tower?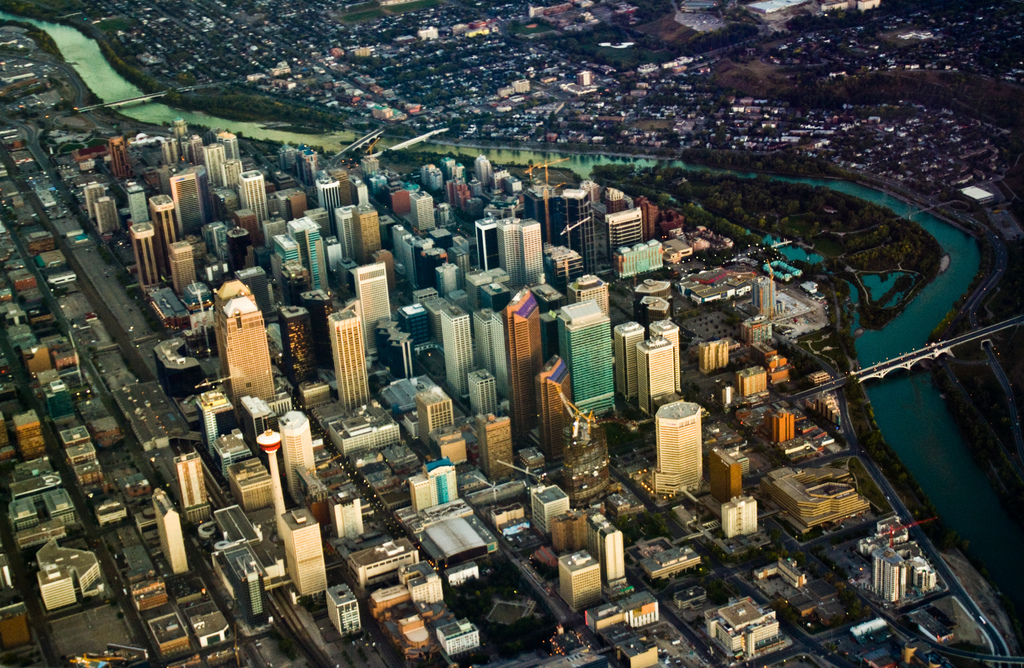
[left=126, top=189, right=156, bottom=230]
